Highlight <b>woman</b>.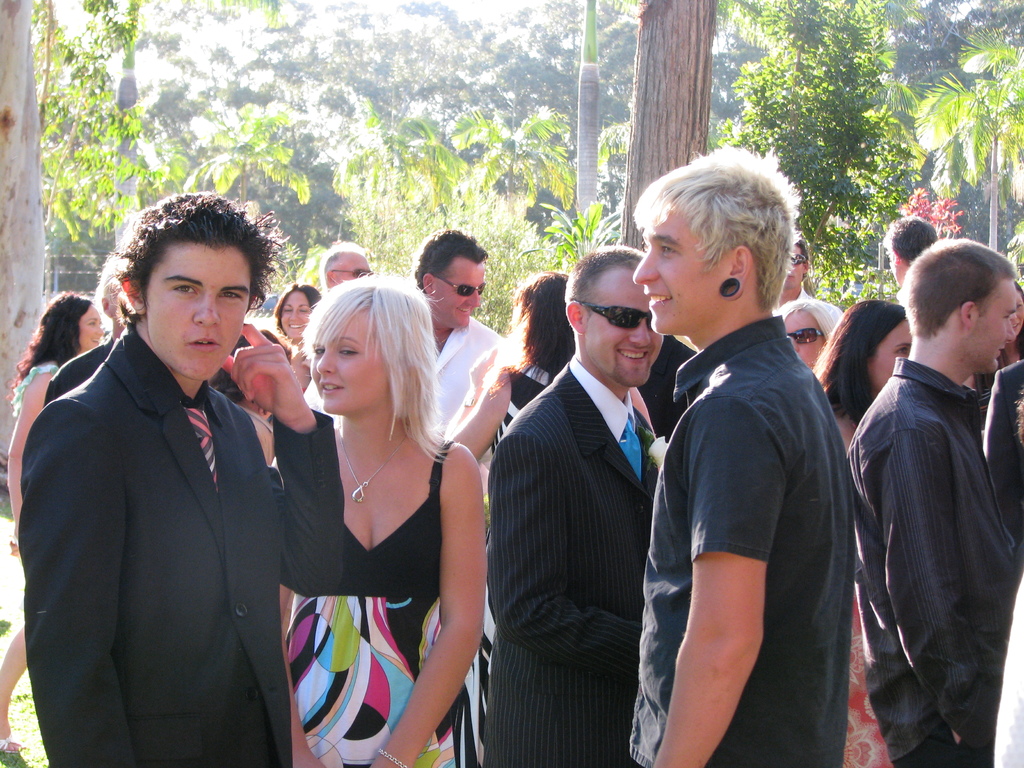
Highlighted region: crop(779, 298, 840, 364).
